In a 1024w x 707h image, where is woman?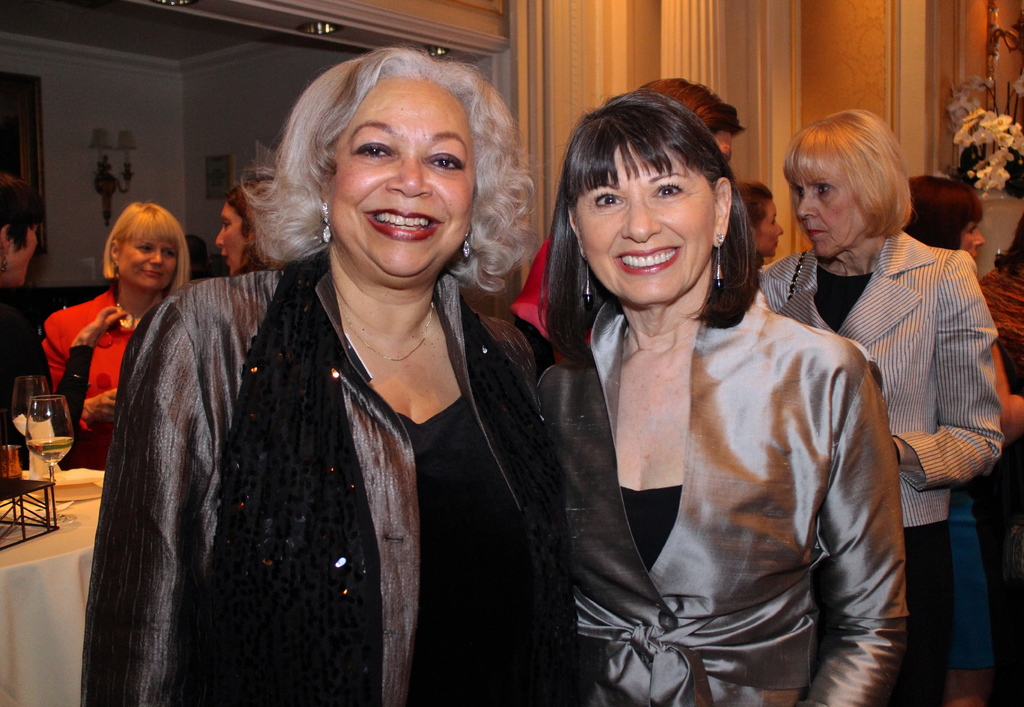
(left=733, top=177, right=783, bottom=275).
